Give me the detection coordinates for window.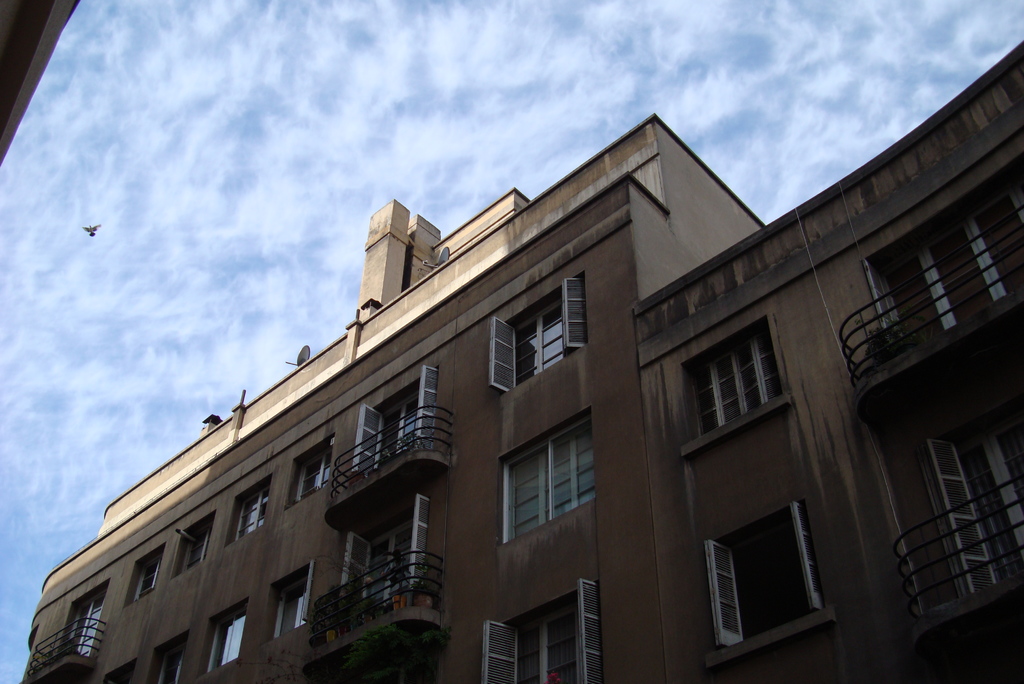
480 574 603 683.
